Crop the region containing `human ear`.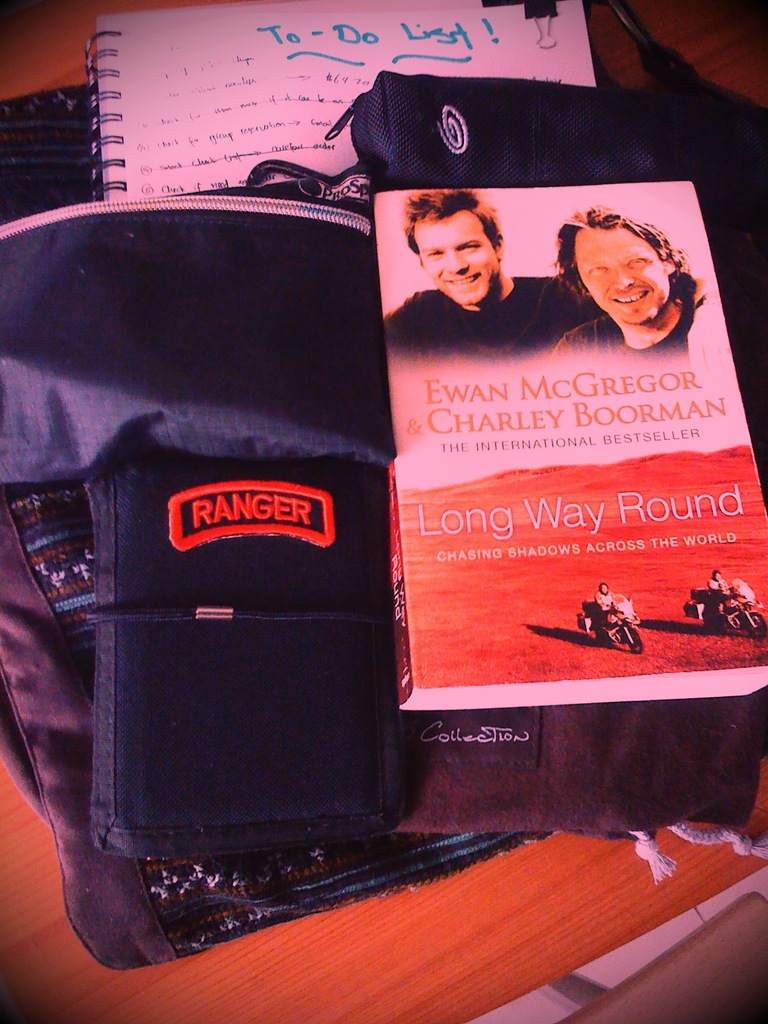
Crop region: x1=490, y1=234, x2=505, y2=262.
